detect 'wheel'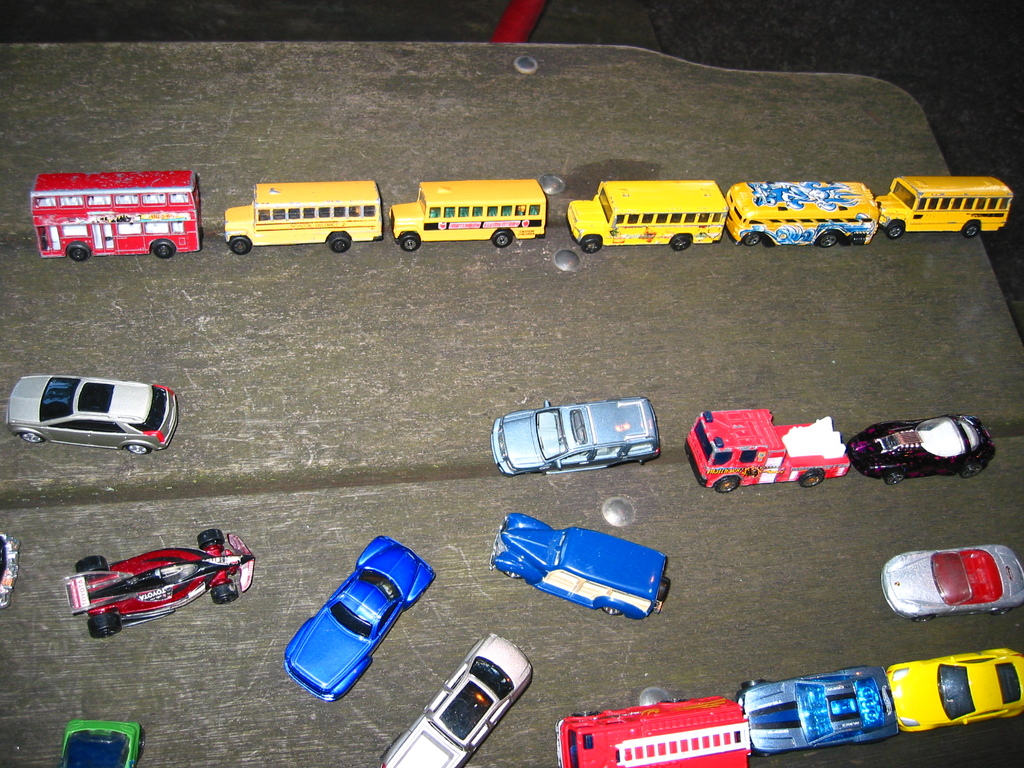
select_region(959, 221, 981, 240)
